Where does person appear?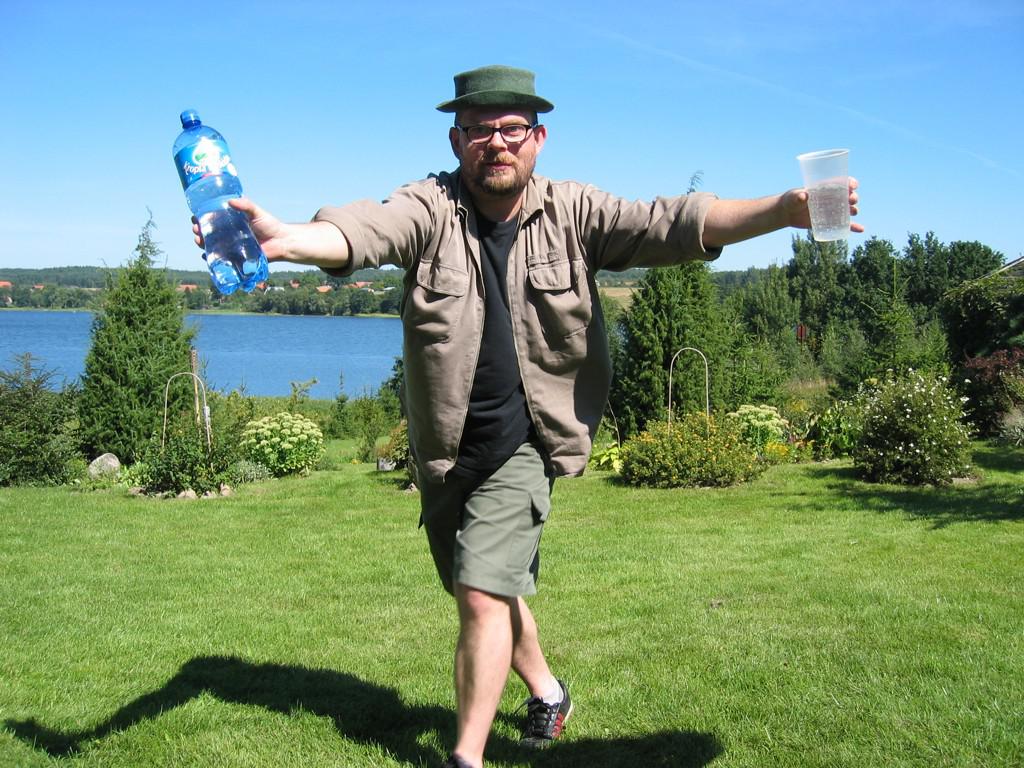
Appears at <box>205,75,755,720</box>.
